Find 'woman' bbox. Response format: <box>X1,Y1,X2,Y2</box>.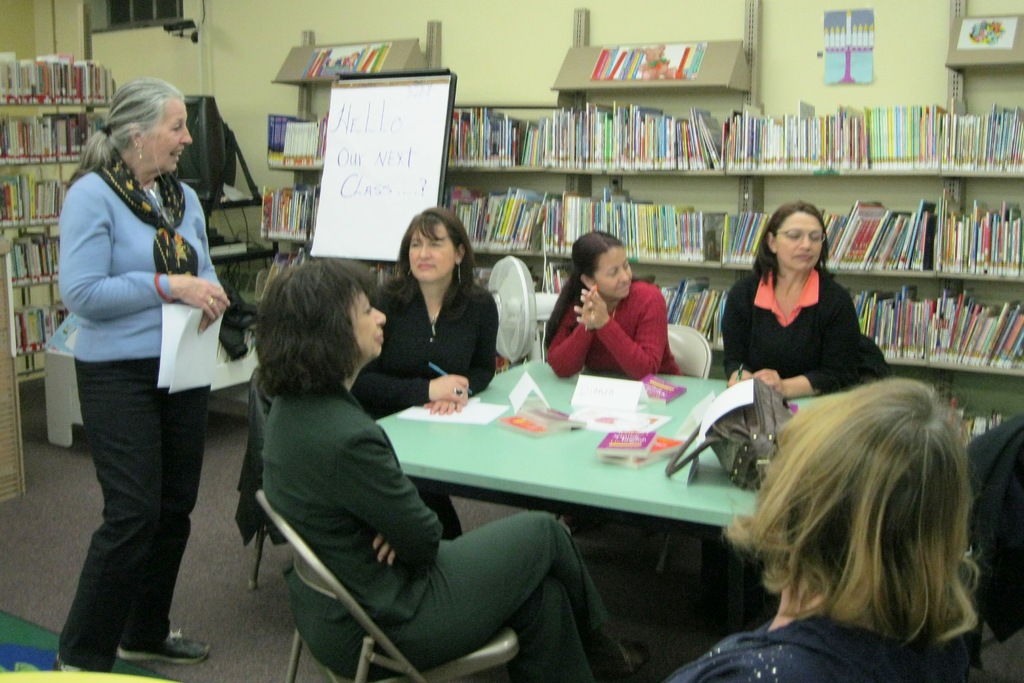
<box>39,79,259,677</box>.
